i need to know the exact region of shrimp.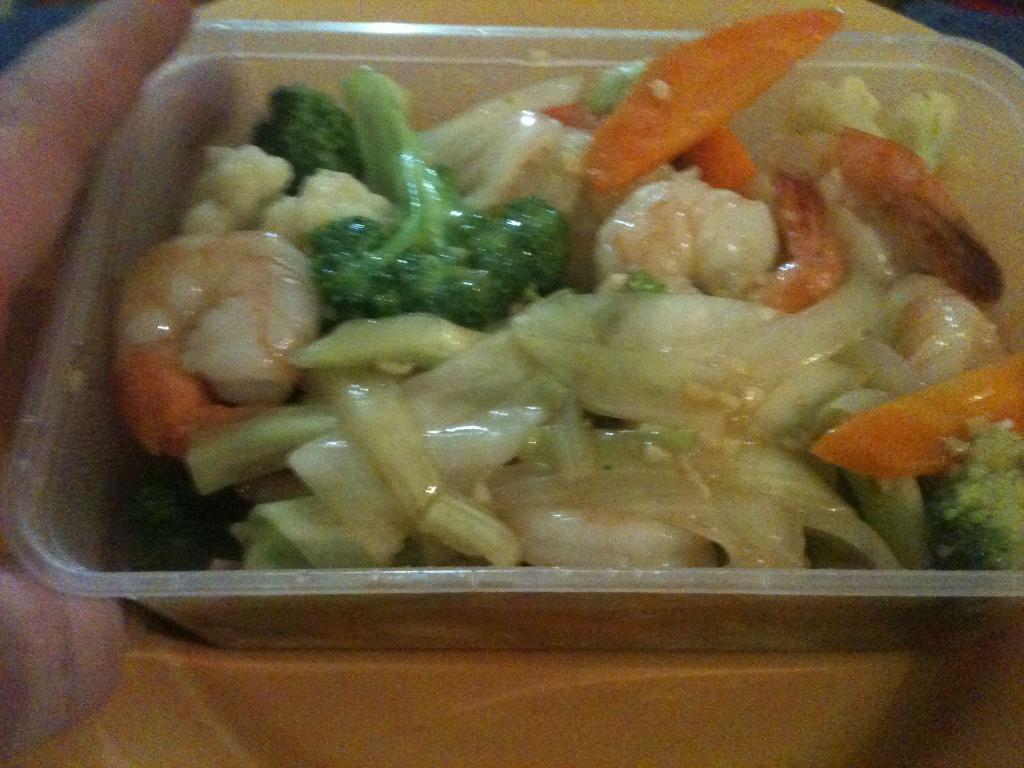
Region: bbox(493, 492, 733, 569).
